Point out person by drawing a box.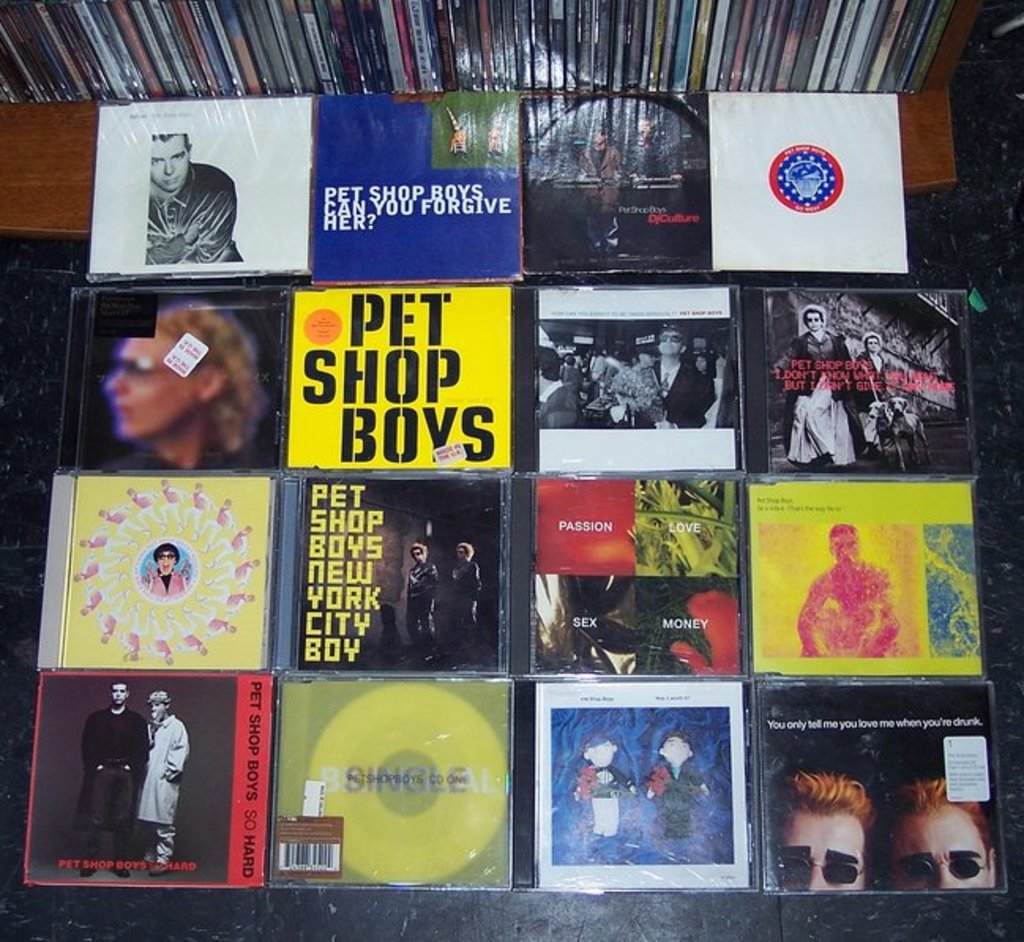
<box>402,544,439,650</box>.
